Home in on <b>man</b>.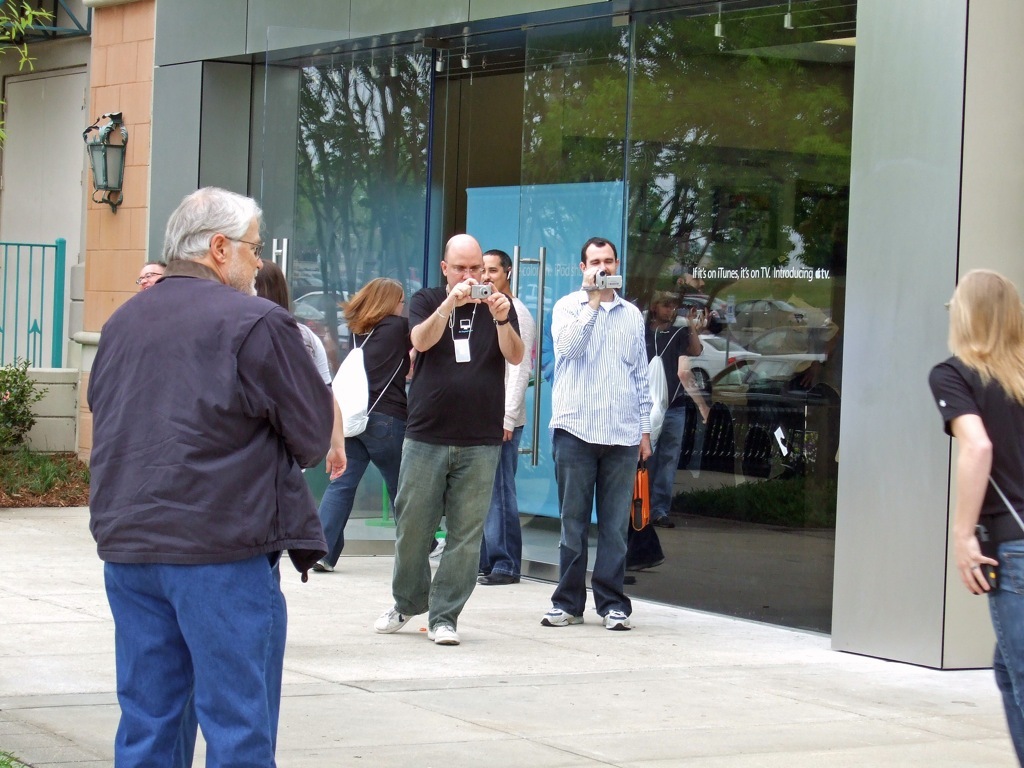
Homed in at [471, 234, 543, 595].
